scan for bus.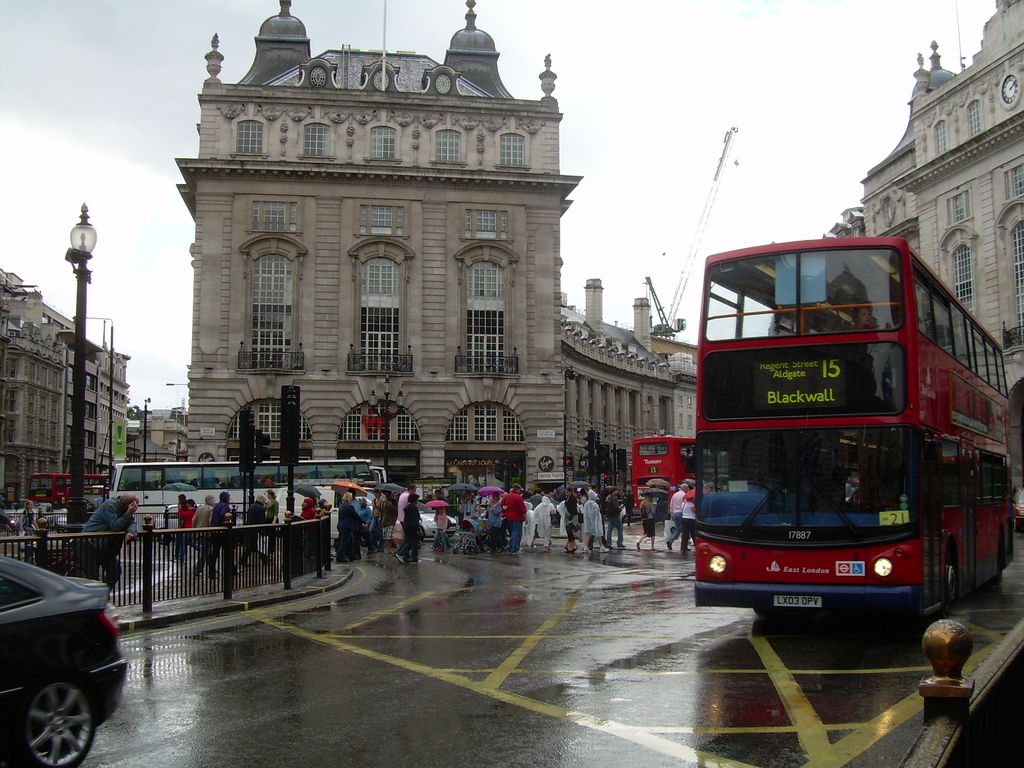
Scan result: (683,237,1016,630).
